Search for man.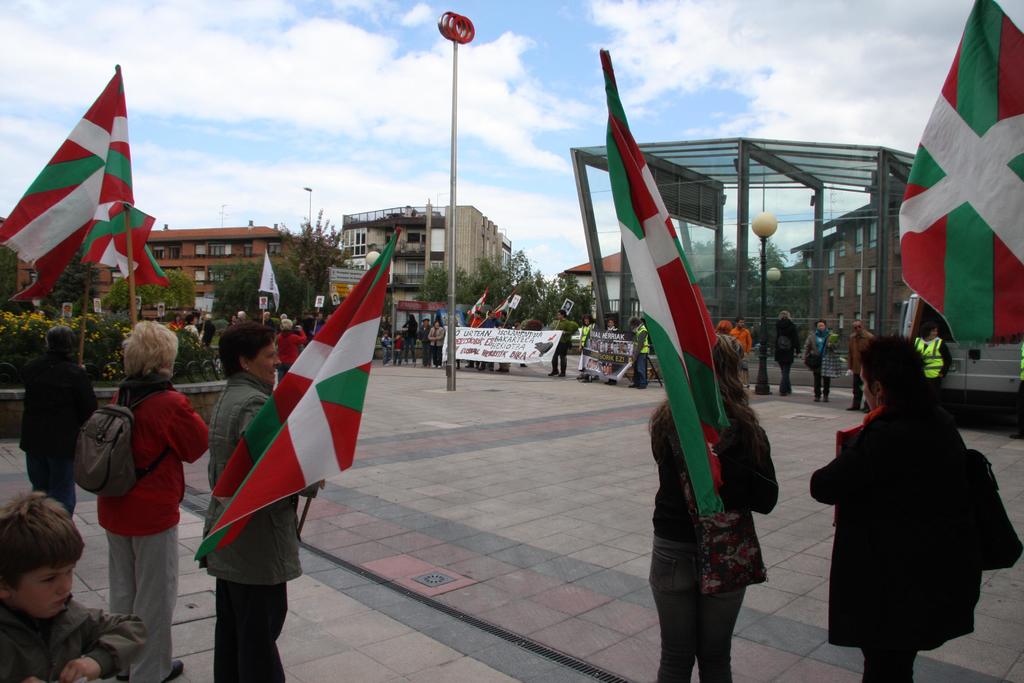
Found at (x1=157, y1=305, x2=165, y2=312).
